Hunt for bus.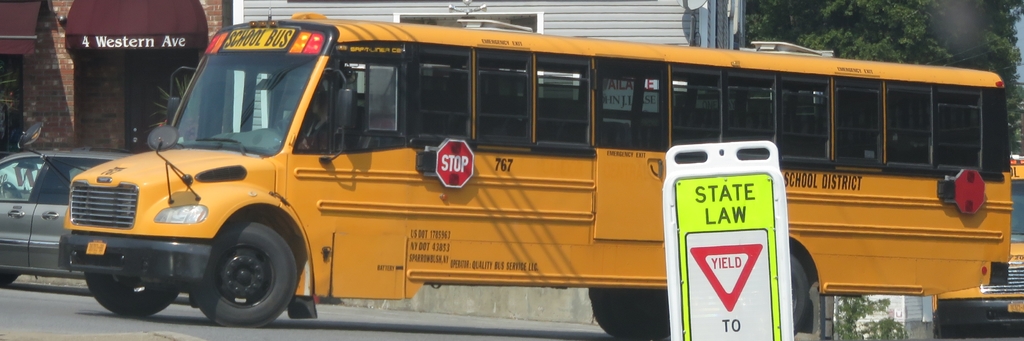
Hunted down at l=930, t=154, r=1023, b=337.
